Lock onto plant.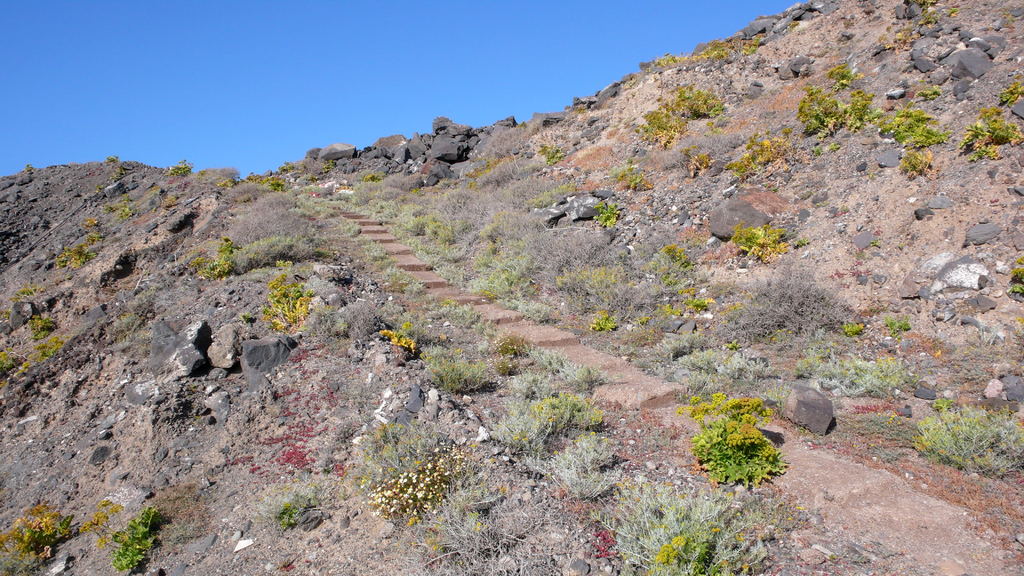
Locked: bbox=(915, 83, 941, 101).
